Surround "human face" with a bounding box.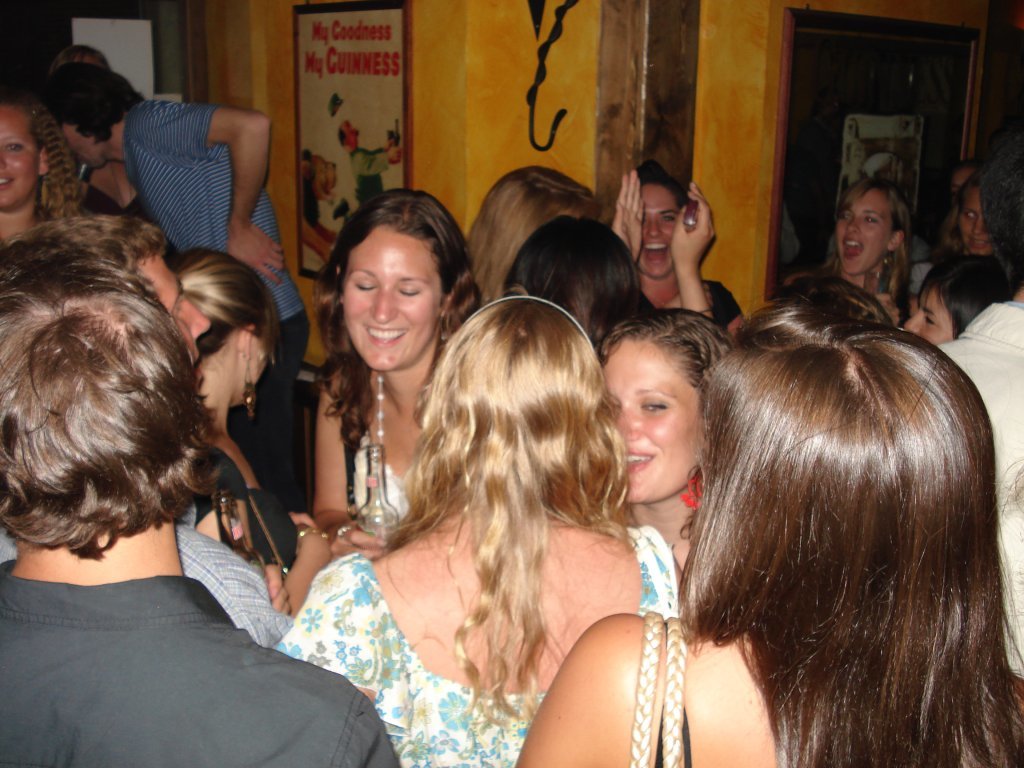
[x1=828, y1=177, x2=881, y2=282].
